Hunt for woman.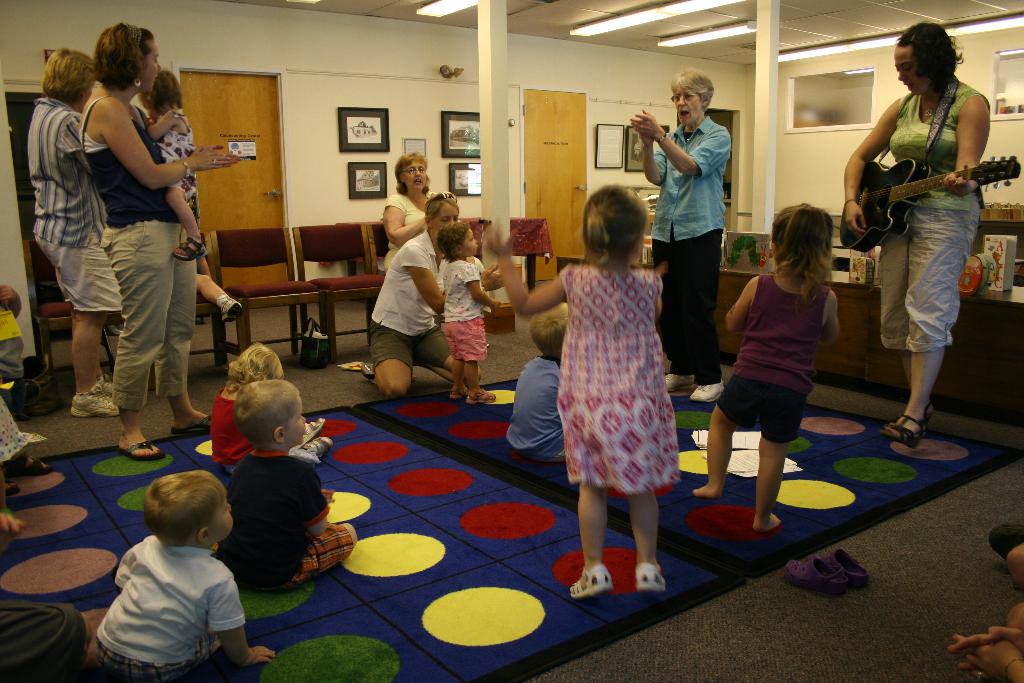
Hunted down at [25,48,120,420].
